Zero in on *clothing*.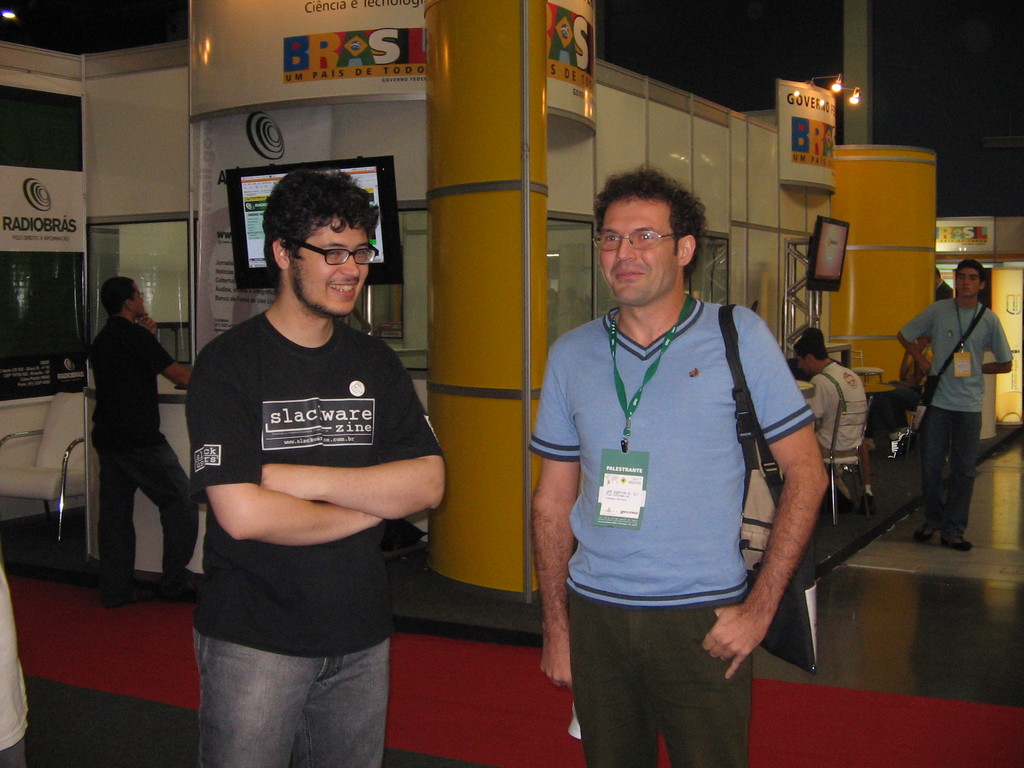
Zeroed in: select_region(895, 299, 1006, 533).
